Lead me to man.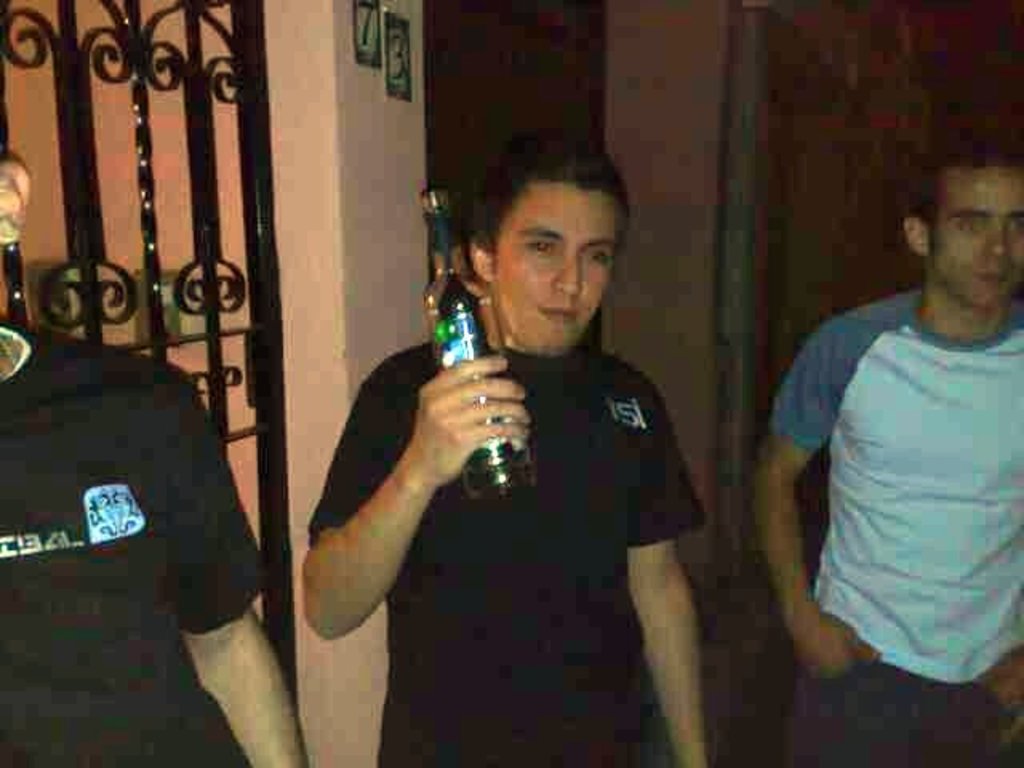
Lead to (left=744, top=142, right=1019, bottom=766).
